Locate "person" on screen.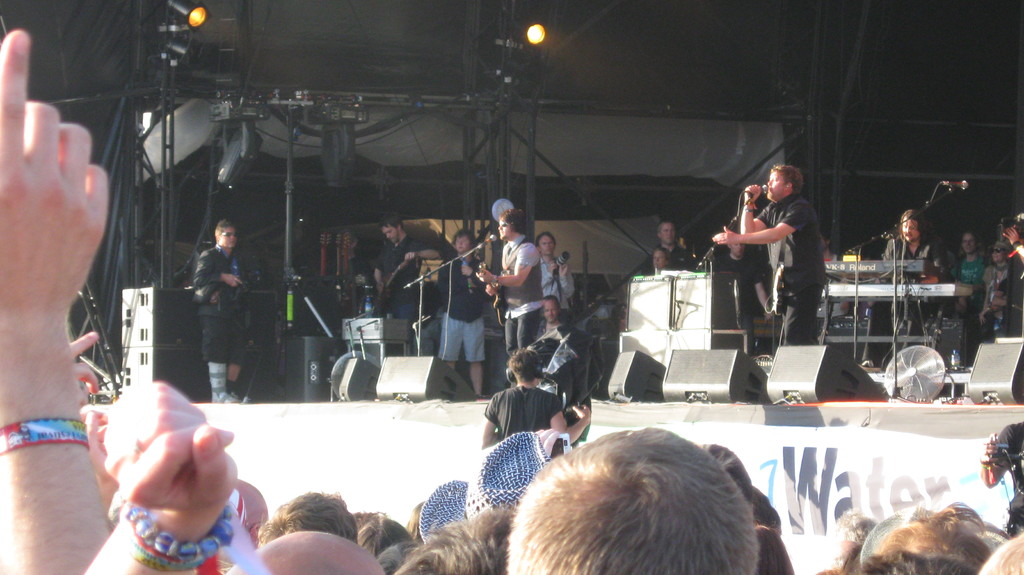
On screen at pyautogui.locateOnScreen(952, 227, 981, 316).
